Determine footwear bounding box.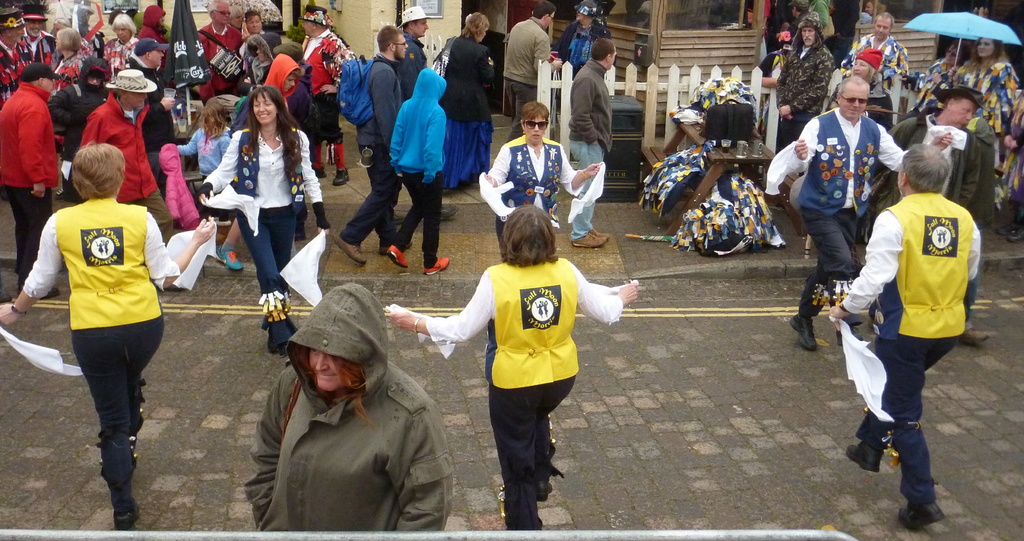
Determined: locate(426, 254, 445, 271).
